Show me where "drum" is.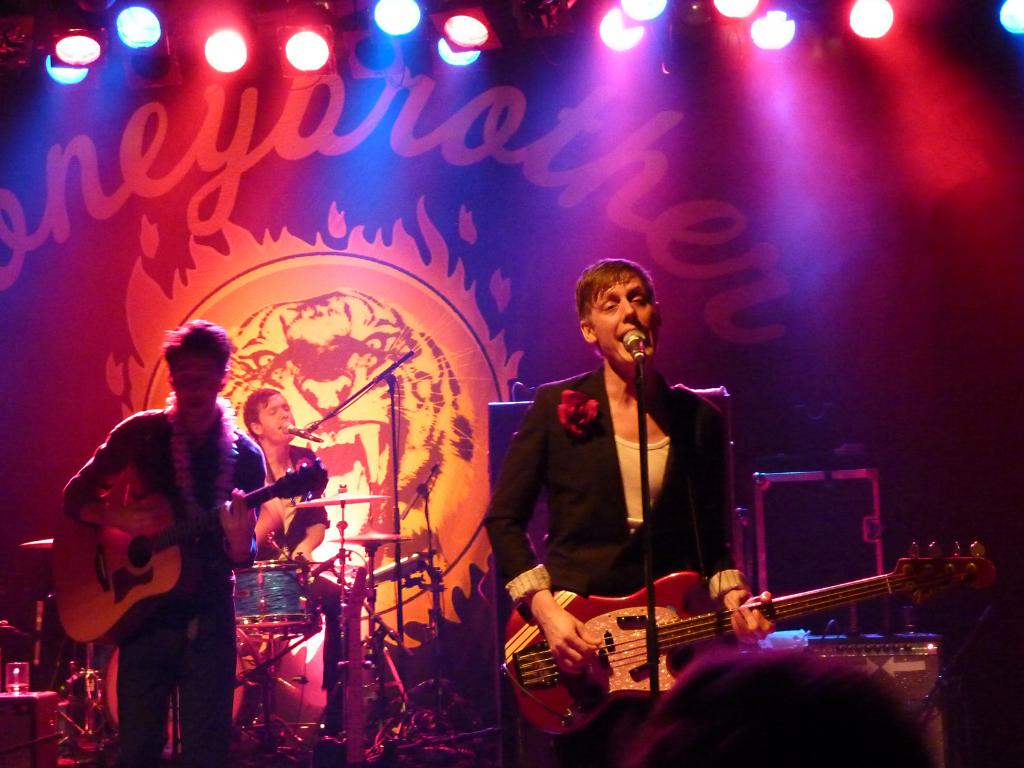
"drum" is at l=104, t=636, r=267, b=753.
